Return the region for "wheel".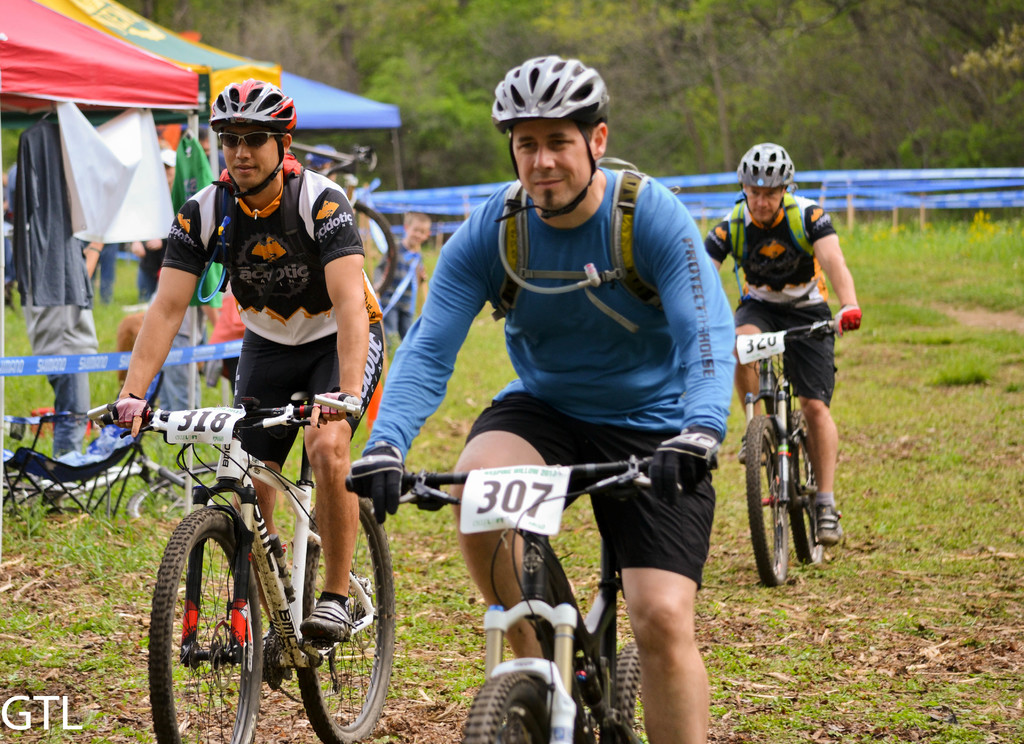
467/672/589/743.
